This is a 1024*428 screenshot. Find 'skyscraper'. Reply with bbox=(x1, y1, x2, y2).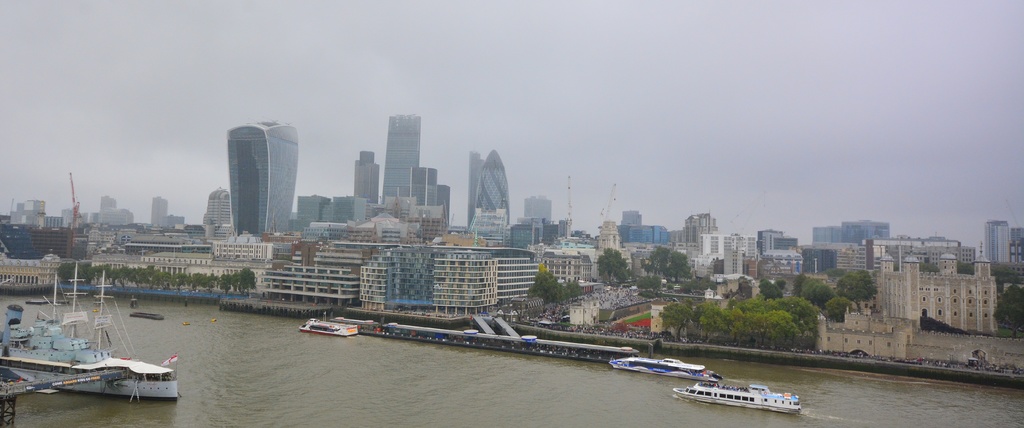
bbox=(380, 111, 420, 208).
